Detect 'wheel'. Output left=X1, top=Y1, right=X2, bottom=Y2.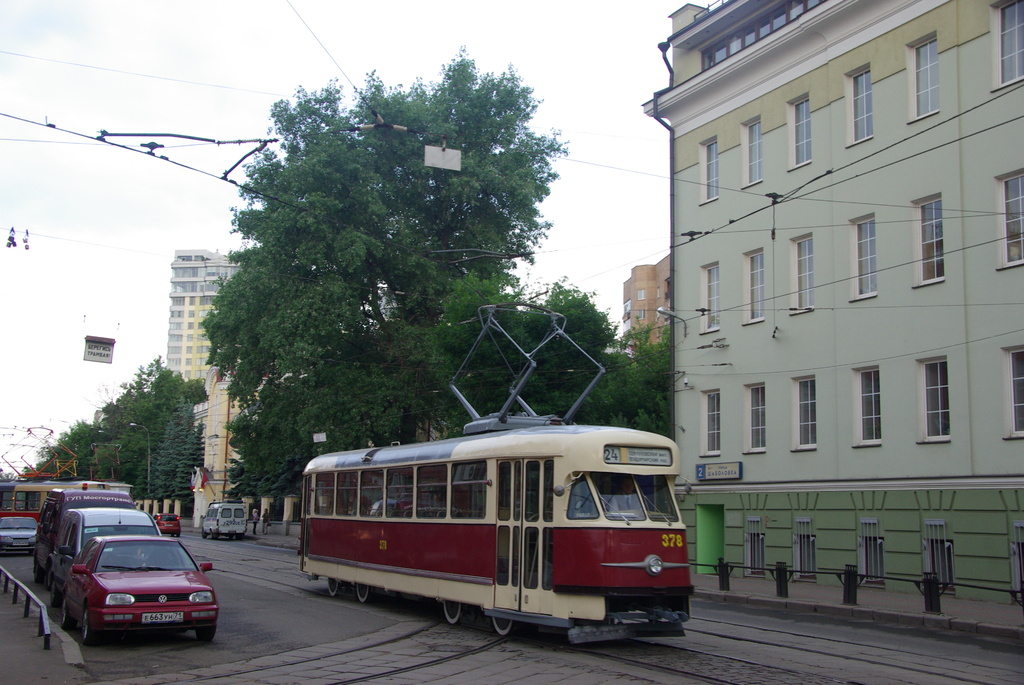
left=51, top=573, right=56, bottom=606.
